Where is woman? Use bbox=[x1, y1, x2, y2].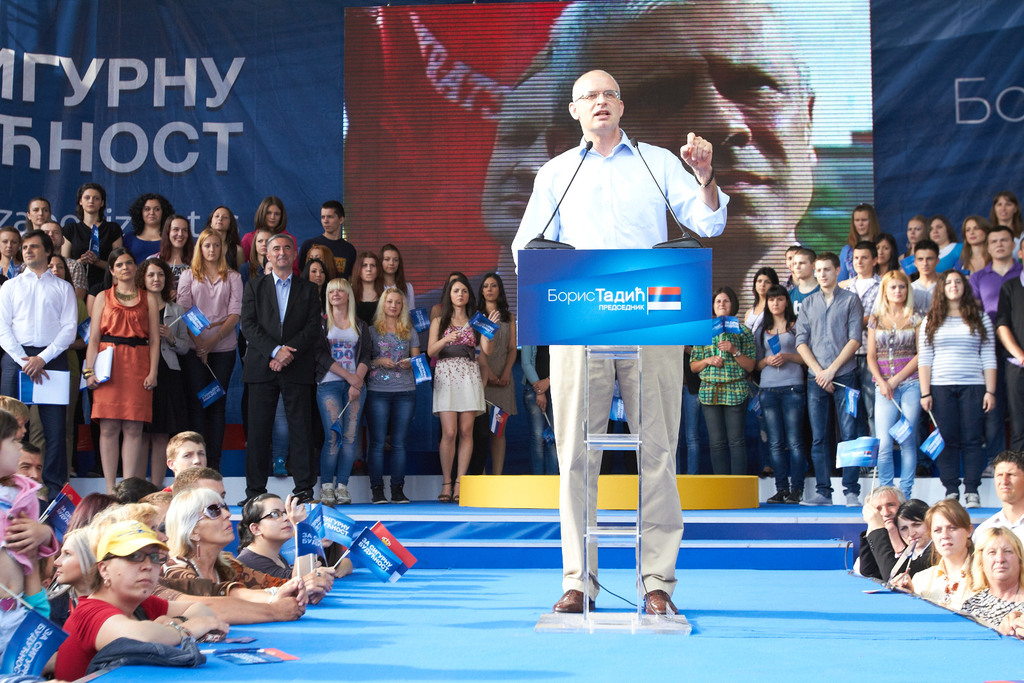
bbox=[0, 225, 25, 401].
